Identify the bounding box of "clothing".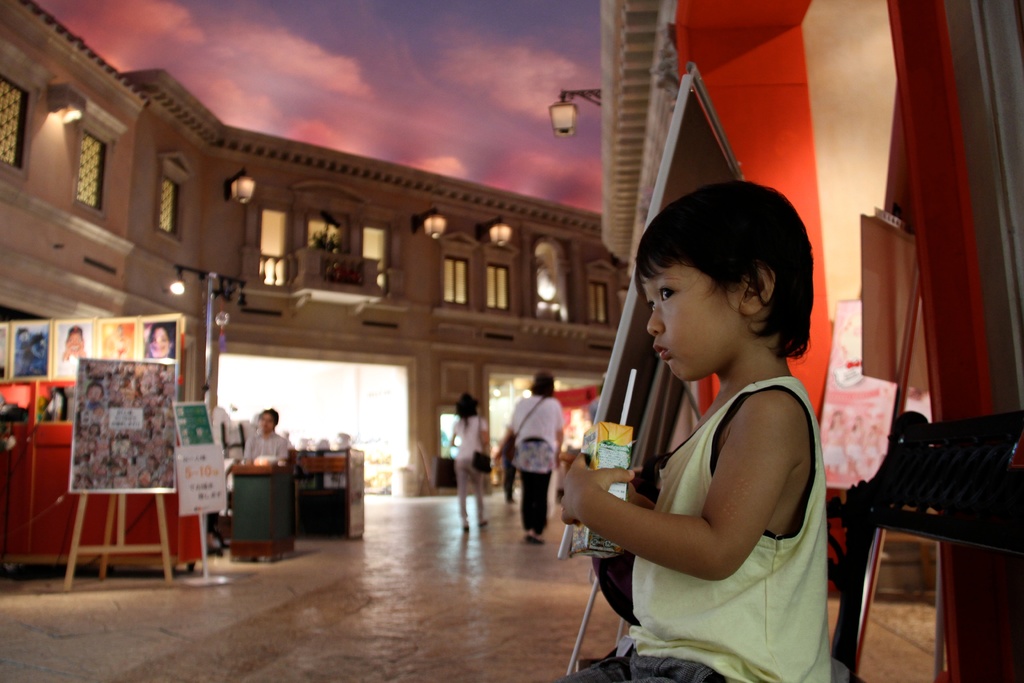
<box>506,386,563,537</box>.
